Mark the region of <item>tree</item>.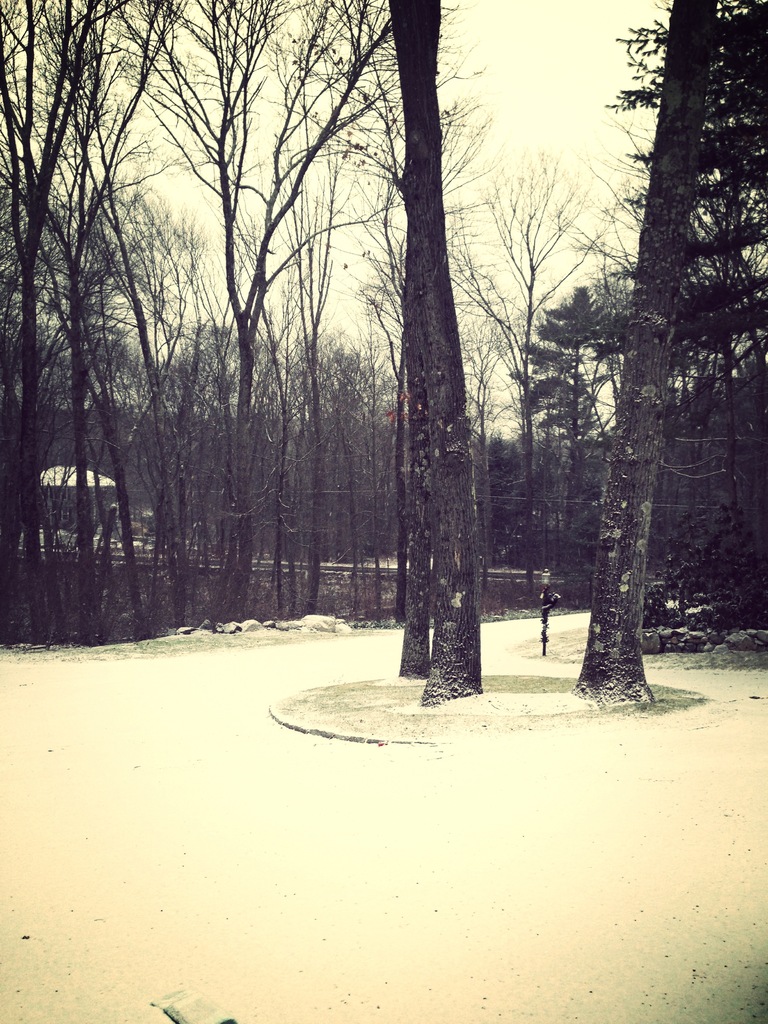
Region: rect(435, 169, 625, 600).
